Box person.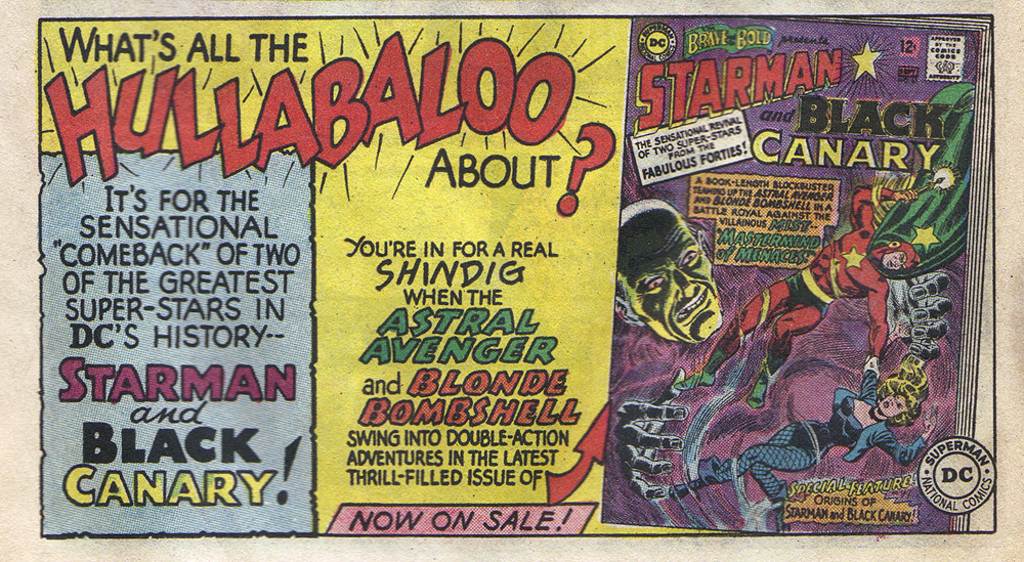
crop(669, 353, 940, 537).
